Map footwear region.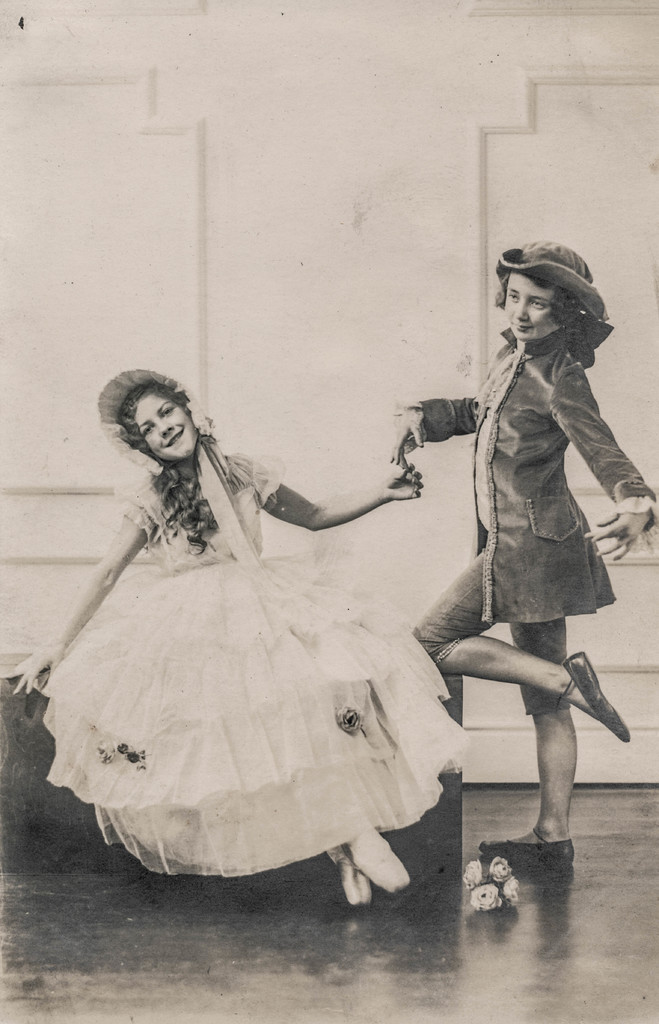
Mapped to BBox(479, 836, 573, 861).
